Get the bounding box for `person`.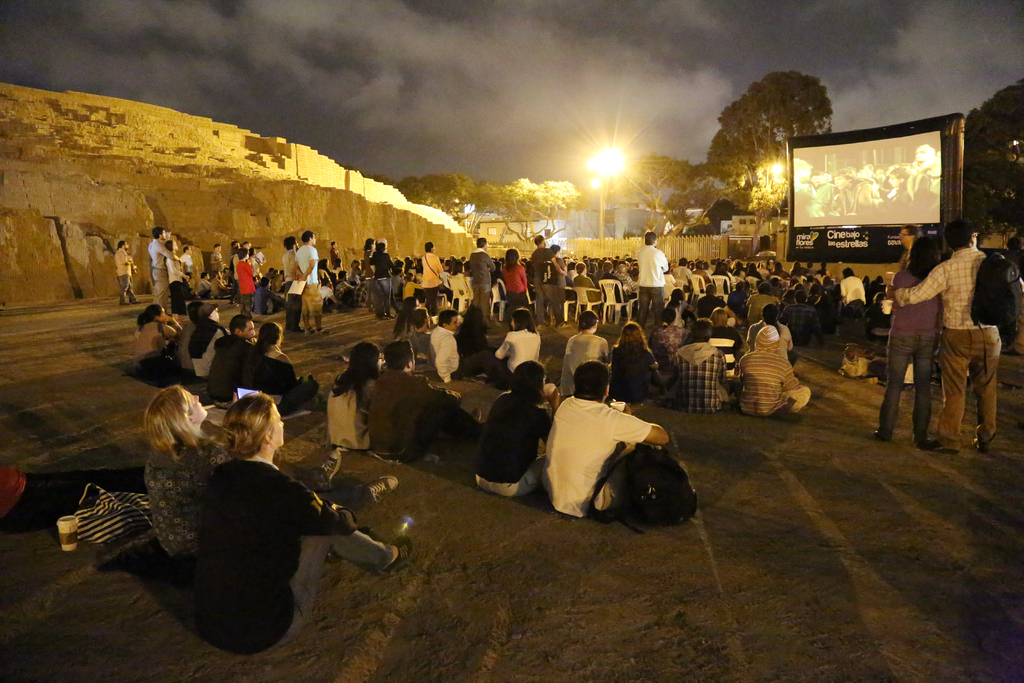
bbox=[404, 270, 424, 304].
